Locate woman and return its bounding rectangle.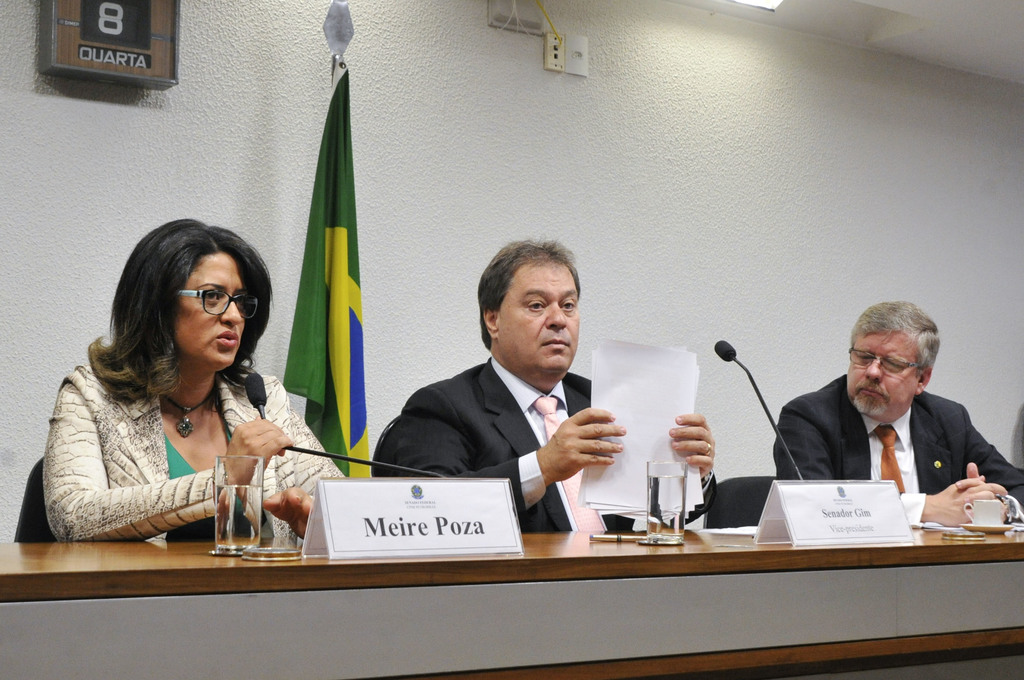
[29, 213, 326, 568].
